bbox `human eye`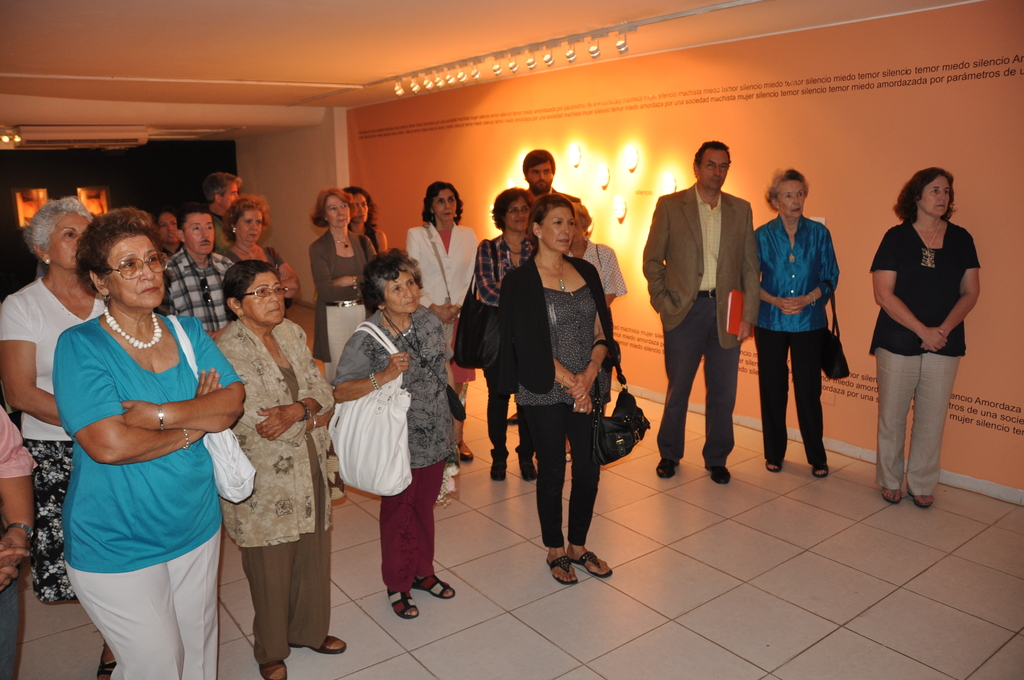
pyautogui.locateOnScreen(566, 219, 573, 227)
